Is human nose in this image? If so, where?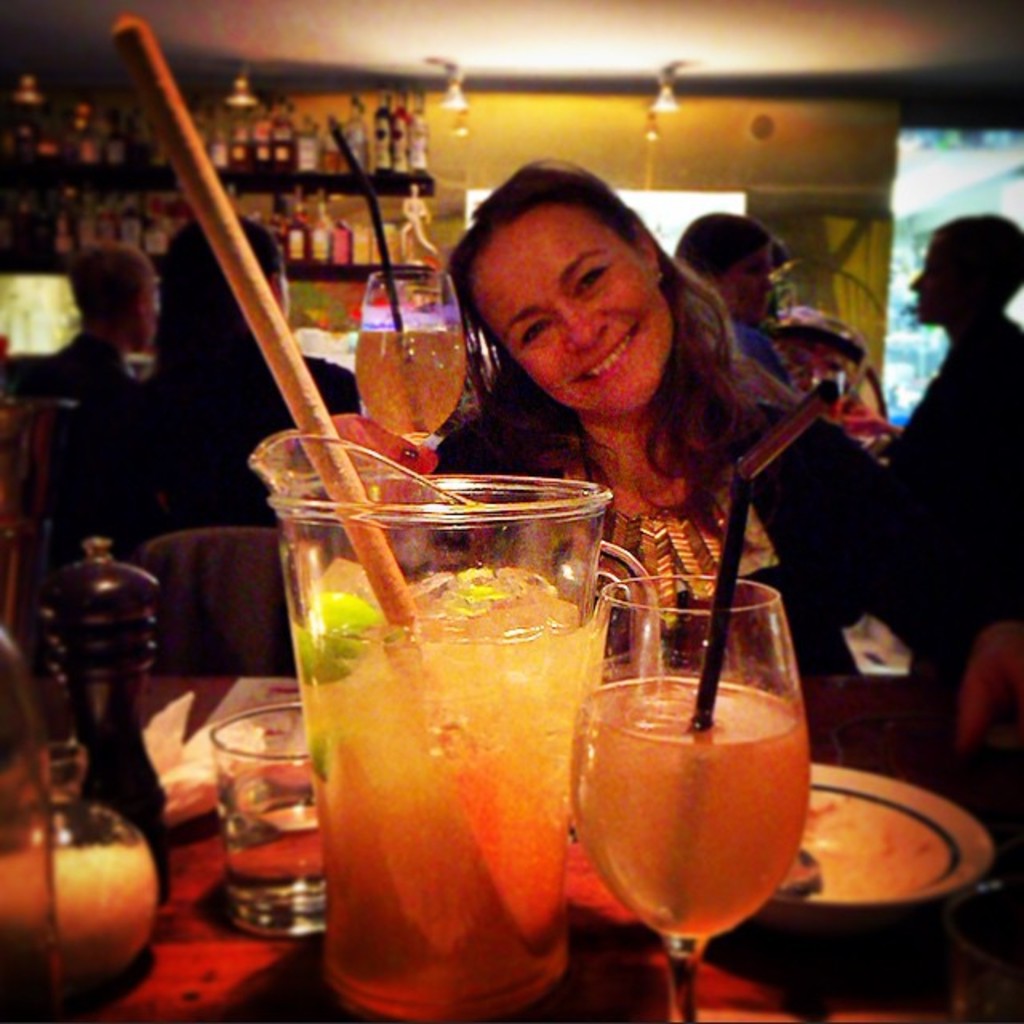
Yes, at (left=909, top=270, right=925, bottom=285).
